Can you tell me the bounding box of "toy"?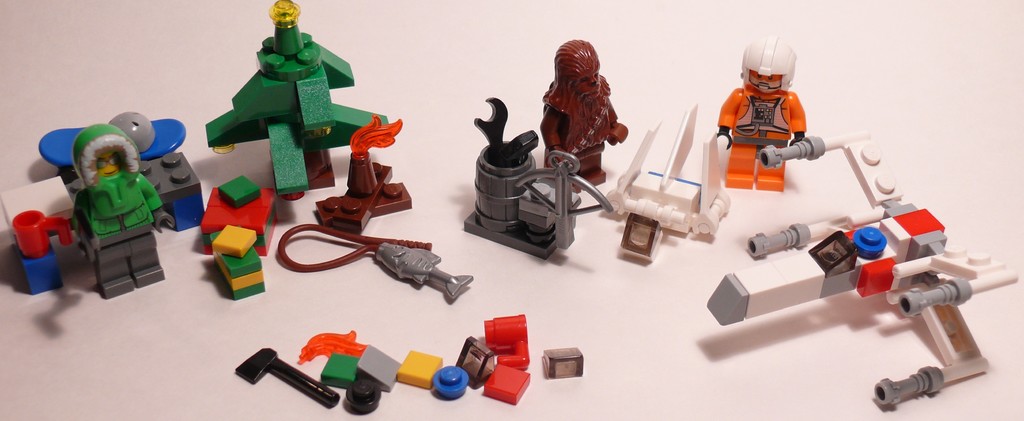
locate(22, 245, 63, 297).
